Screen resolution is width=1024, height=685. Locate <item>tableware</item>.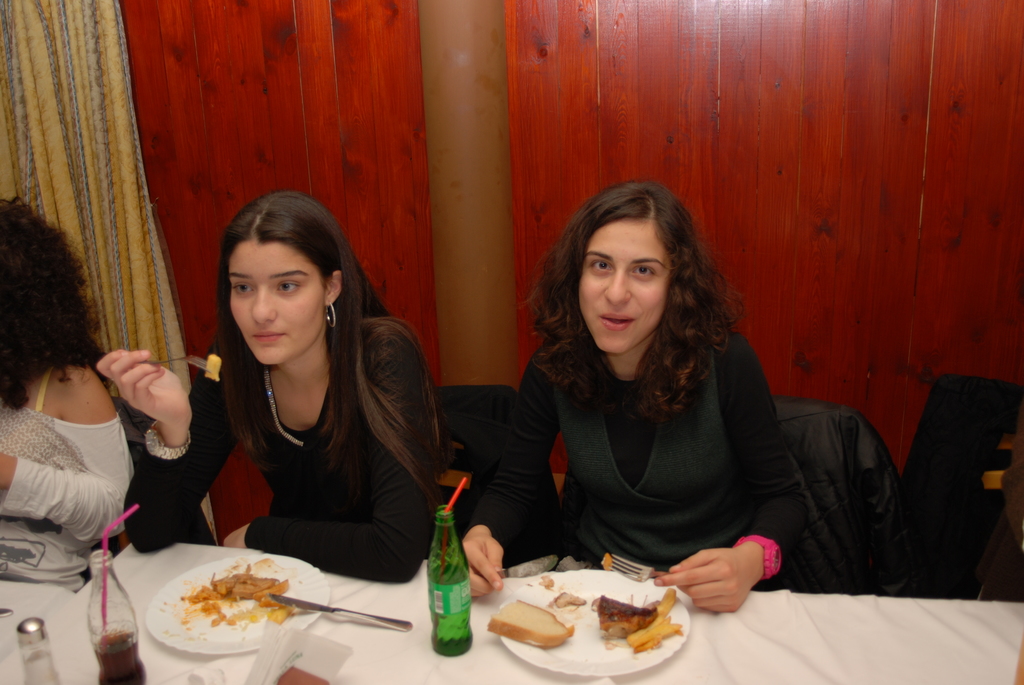
crop(487, 568, 698, 679).
